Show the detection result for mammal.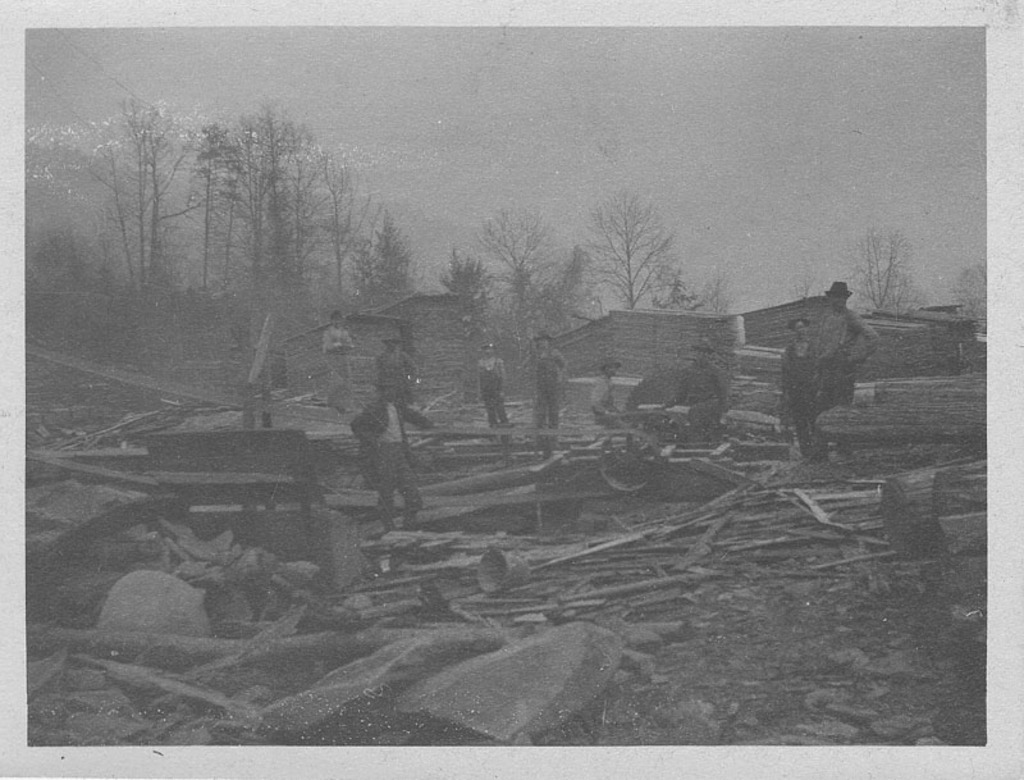
{"left": 526, "top": 332, "right": 570, "bottom": 451}.
